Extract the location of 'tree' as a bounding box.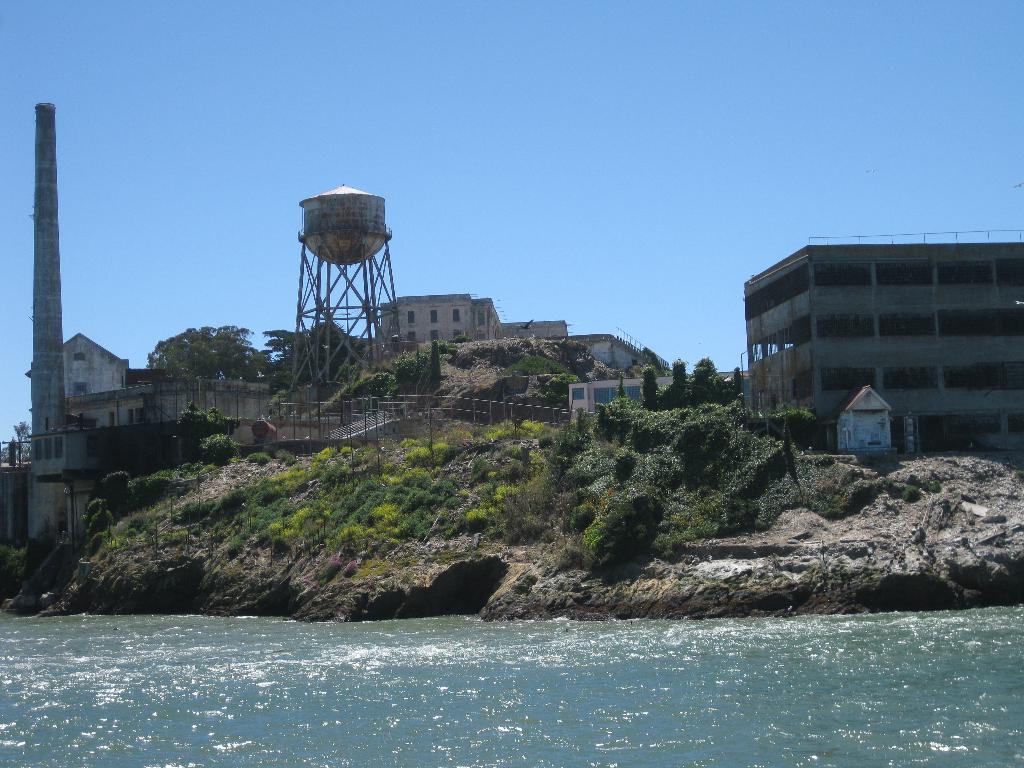
{"x1": 689, "y1": 355, "x2": 715, "y2": 401}.
